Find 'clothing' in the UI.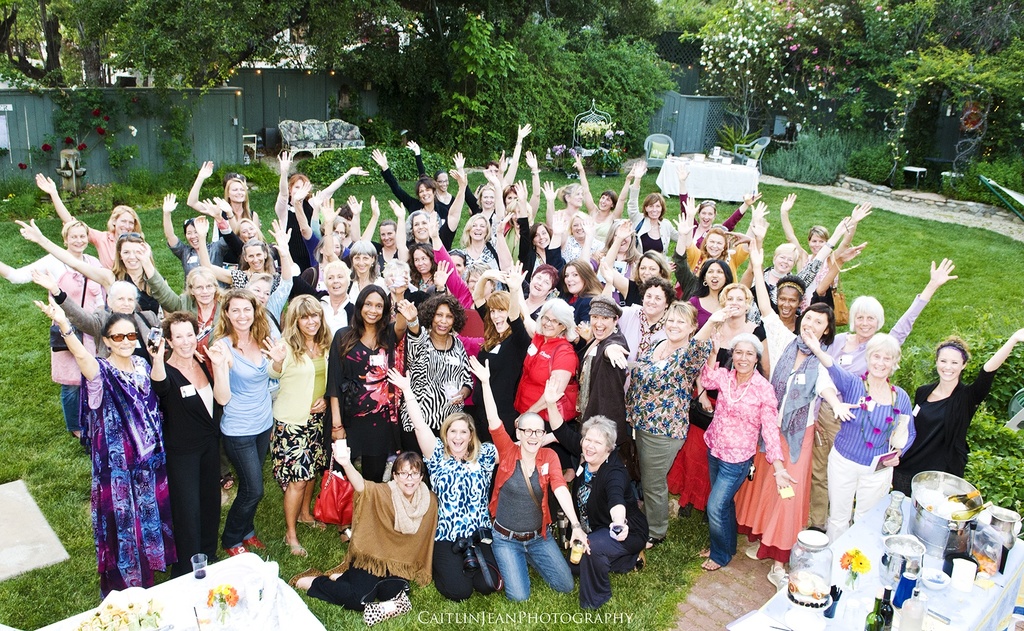
UI element at (484,443,576,535).
